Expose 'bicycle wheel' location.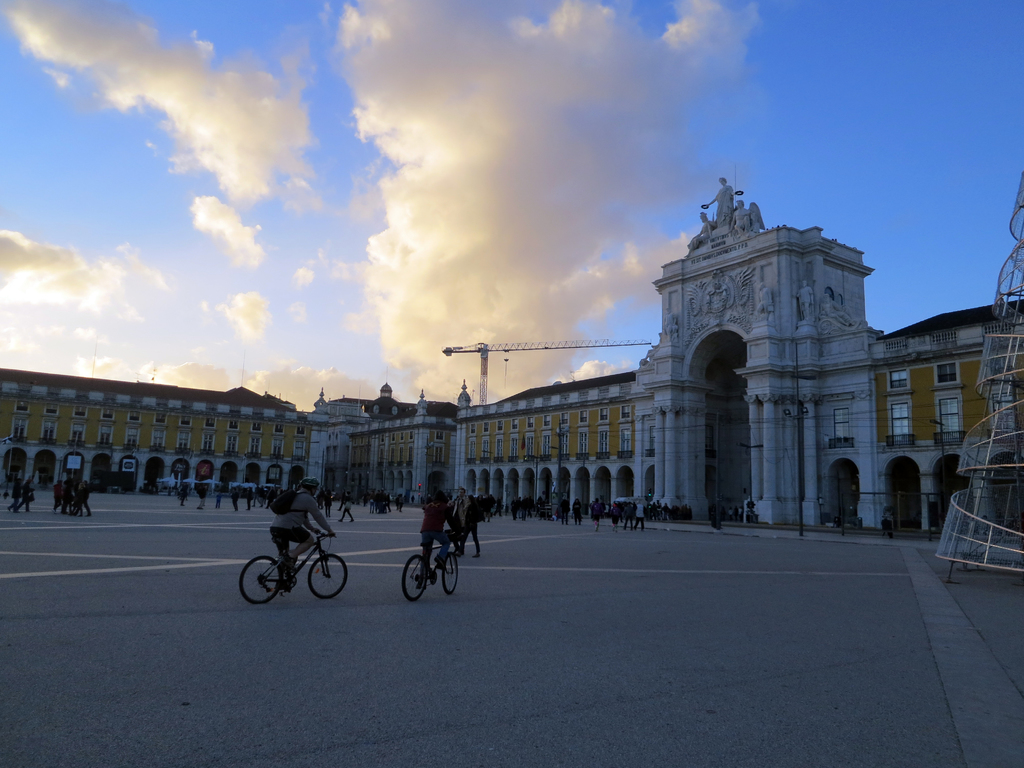
Exposed at box(401, 555, 431, 601).
